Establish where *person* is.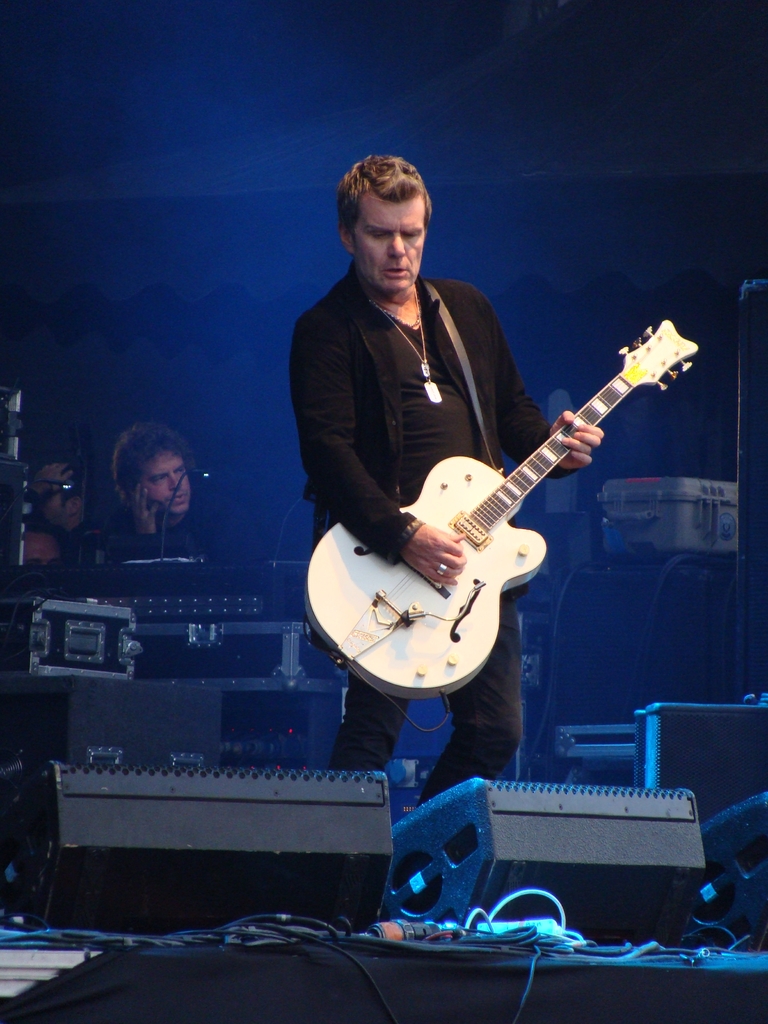
Established at [x1=103, y1=417, x2=196, y2=535].
